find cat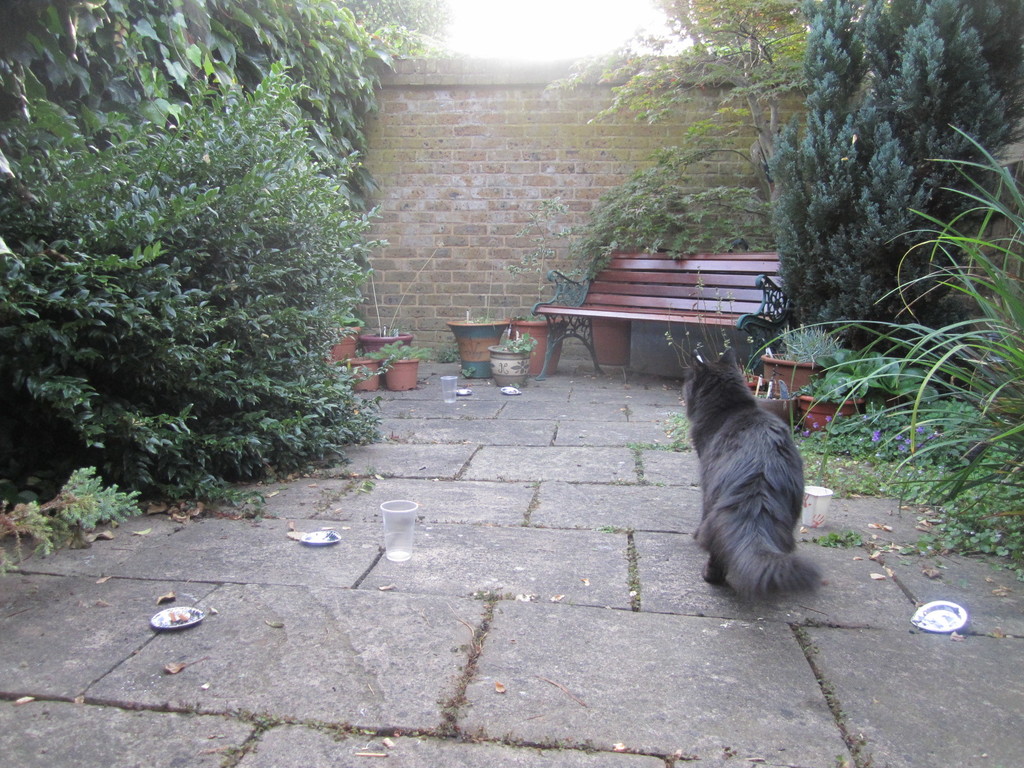
locate(678, 346, 822, 600)
